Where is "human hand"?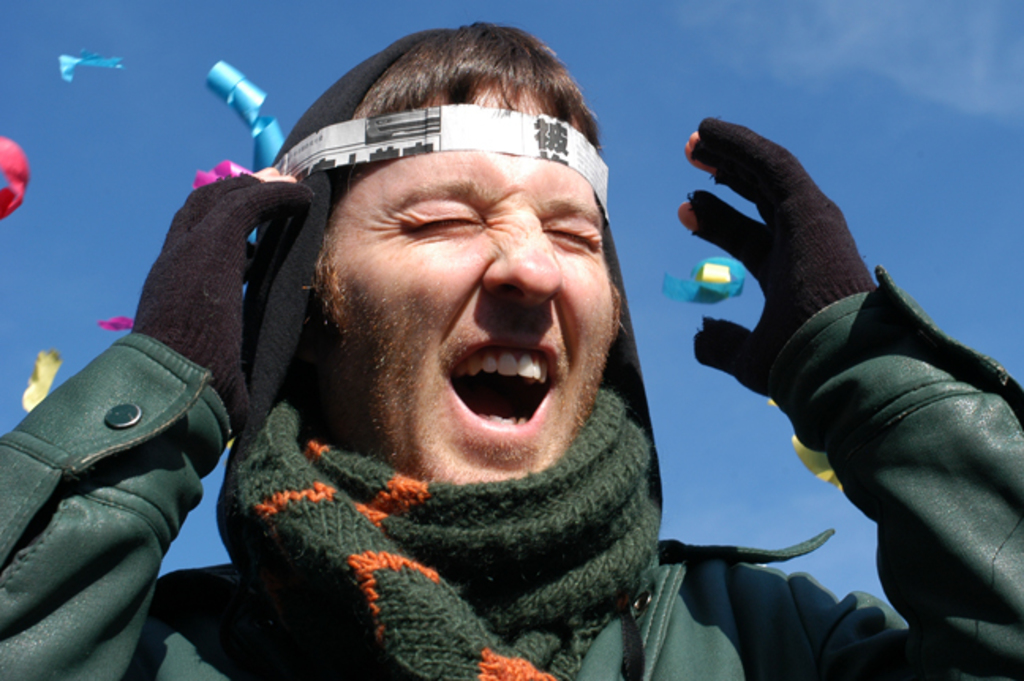
(123,166,318,436).
